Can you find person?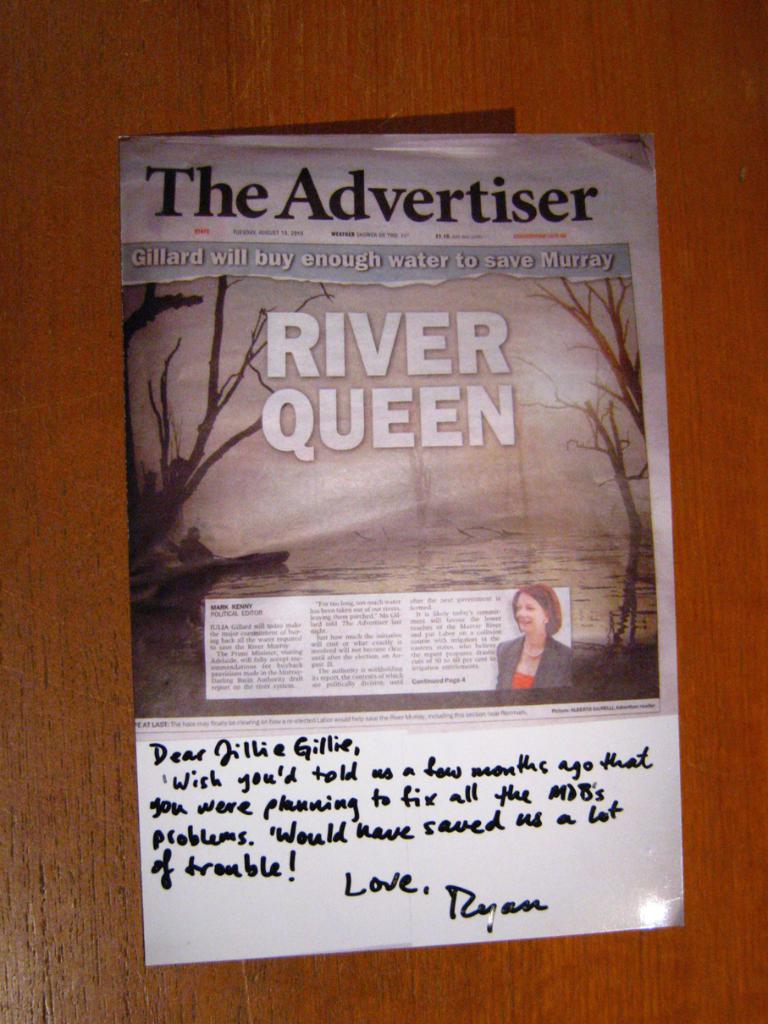
Yes, bounding box: bbox(507, 578, 577, 708).
